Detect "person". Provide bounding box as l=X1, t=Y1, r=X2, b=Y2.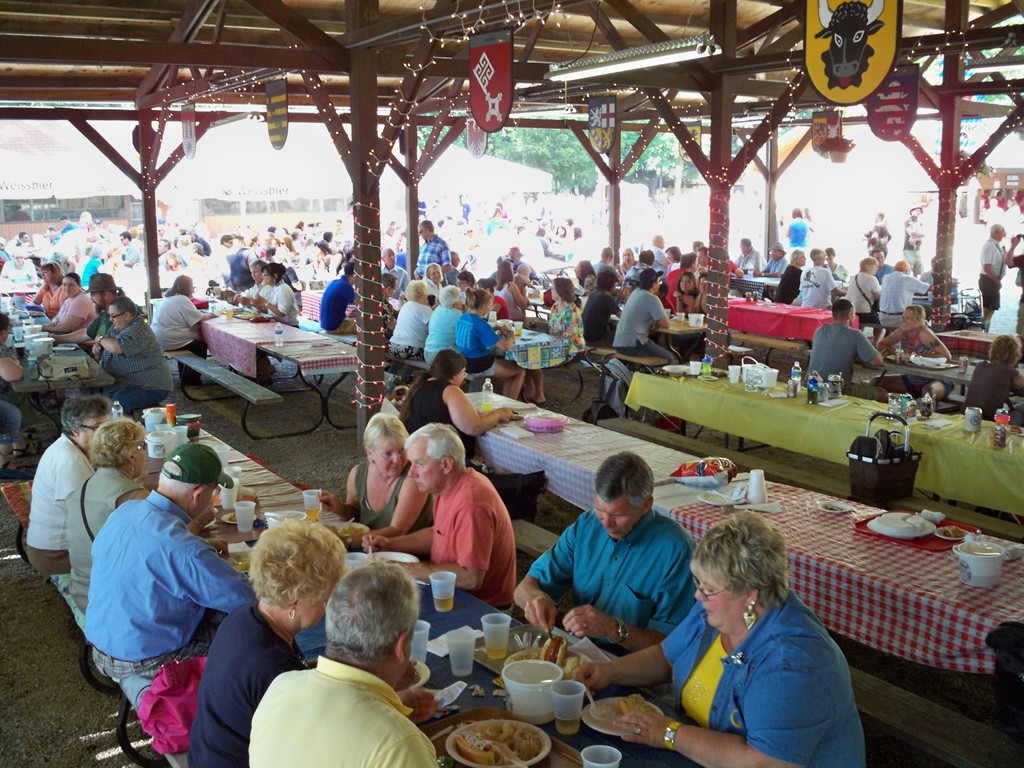
l=904, t=209, r=922, b=268.
